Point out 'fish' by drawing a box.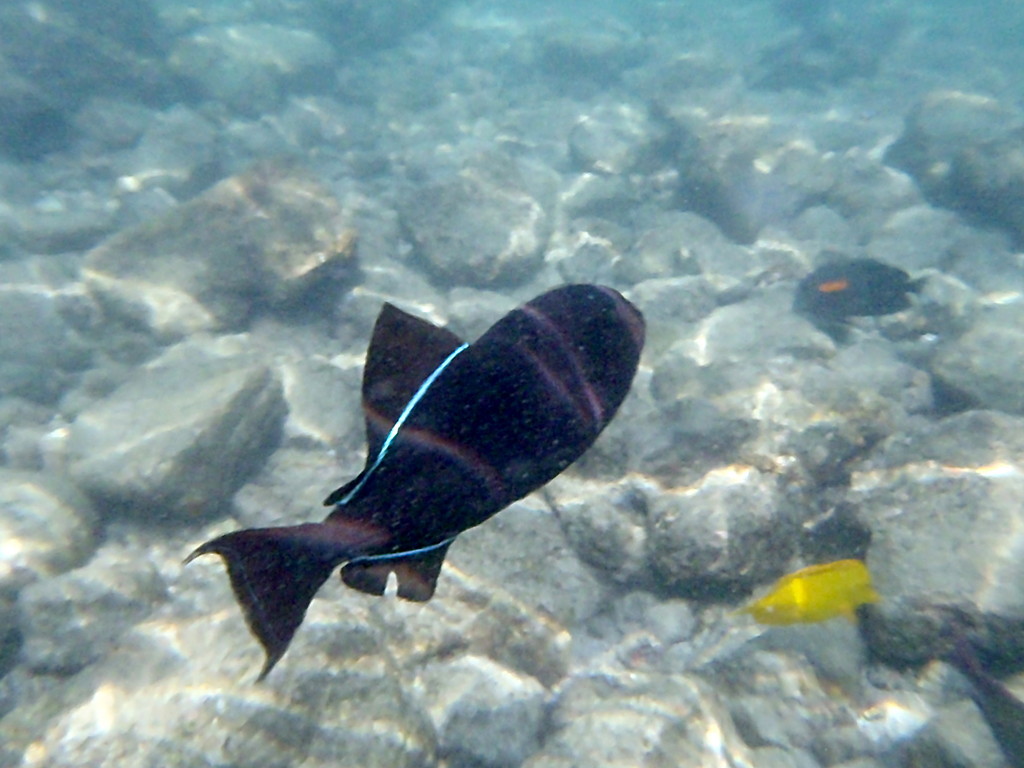
793, 251, 924, 315.
